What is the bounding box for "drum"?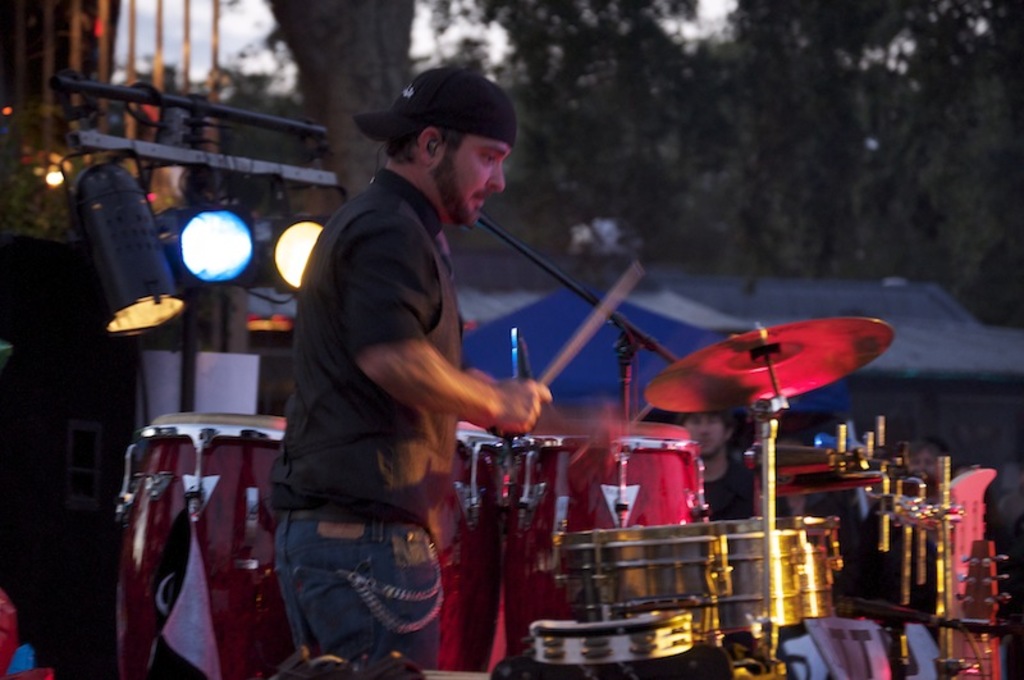
bbox(564, 515, 842, 630).
